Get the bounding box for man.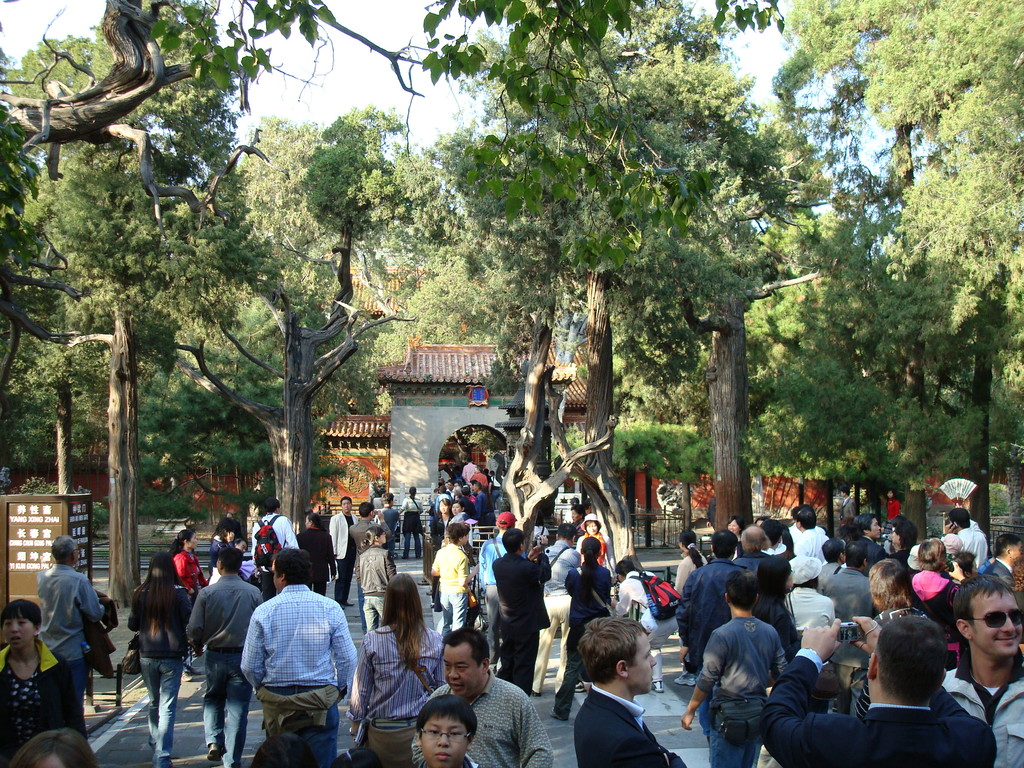
33:532:104:724.
